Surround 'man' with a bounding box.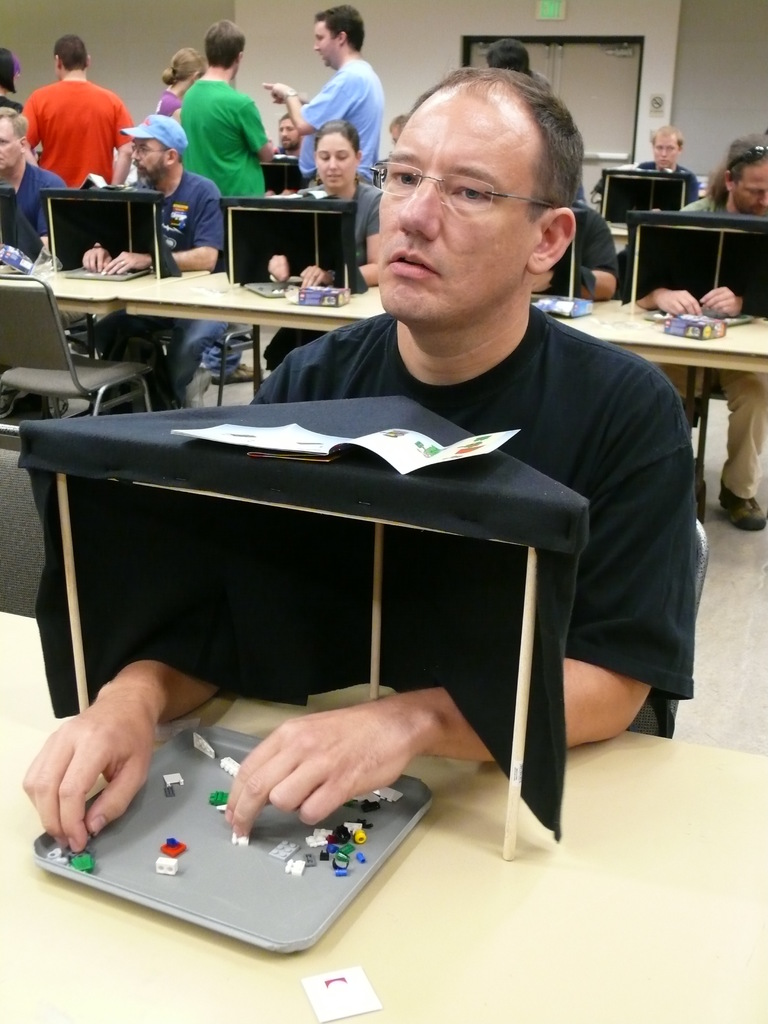
box=[628, 118, 701, 207].
